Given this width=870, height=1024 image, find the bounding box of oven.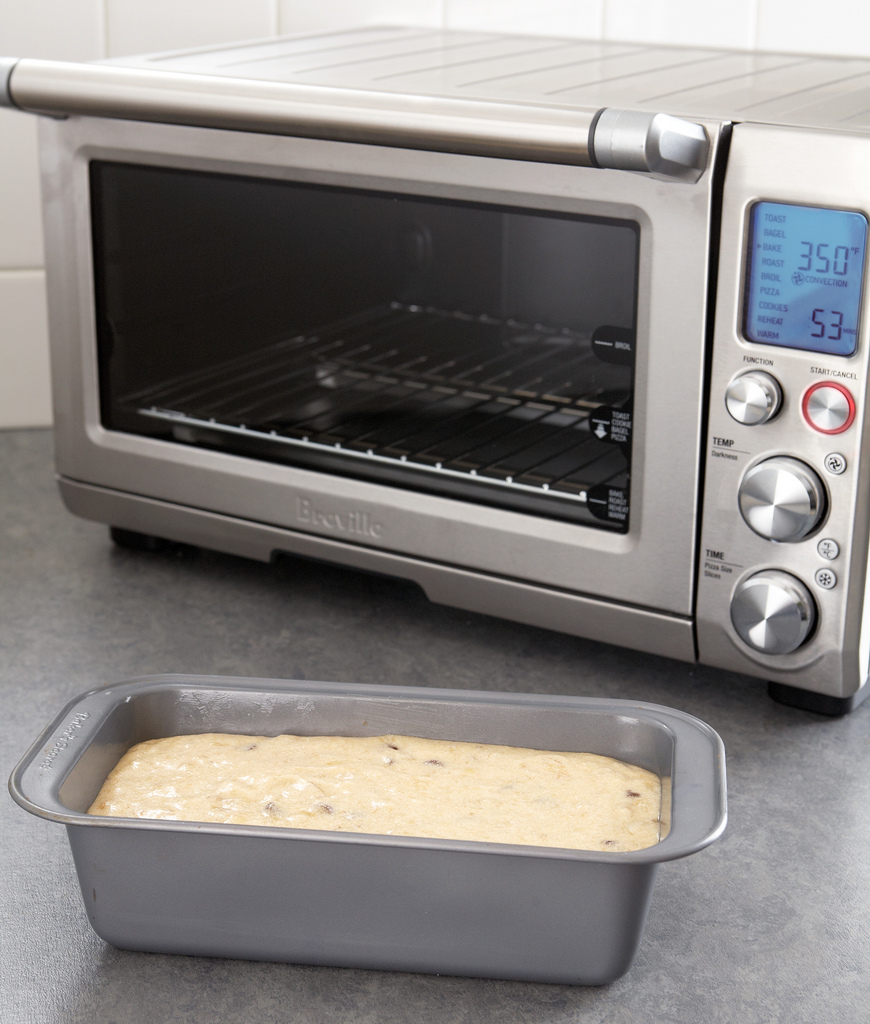
[left=0, top=20, right=869, bottom=713].
